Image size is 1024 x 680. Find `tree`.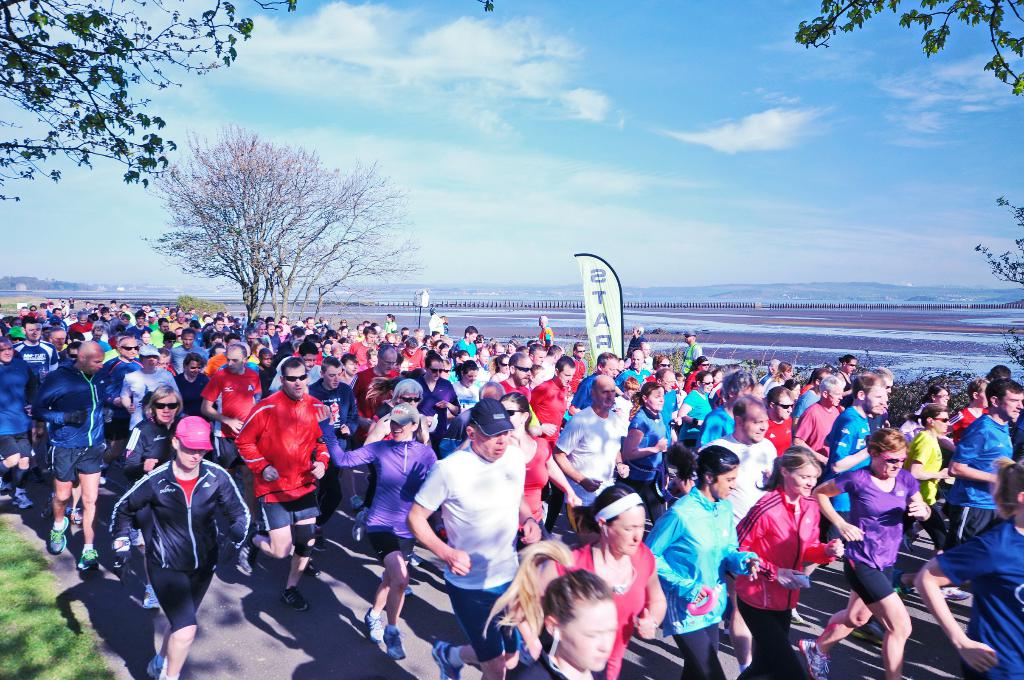
box(968, 188, 1023, 368).
